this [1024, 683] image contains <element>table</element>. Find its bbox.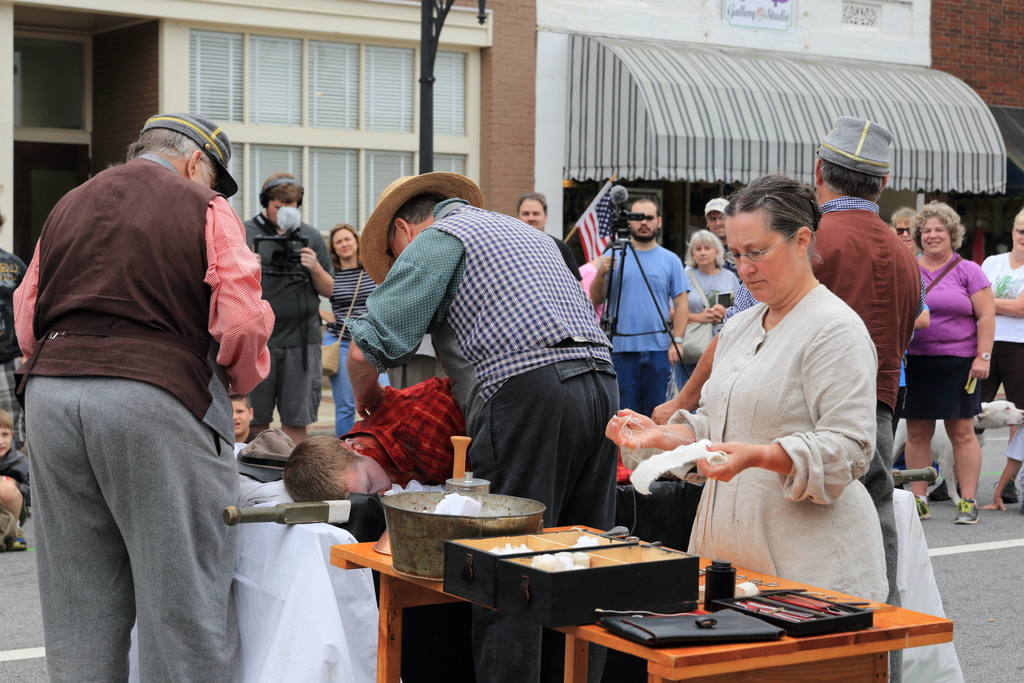
[x1=370, y1=521, x2=915, y2=671].
